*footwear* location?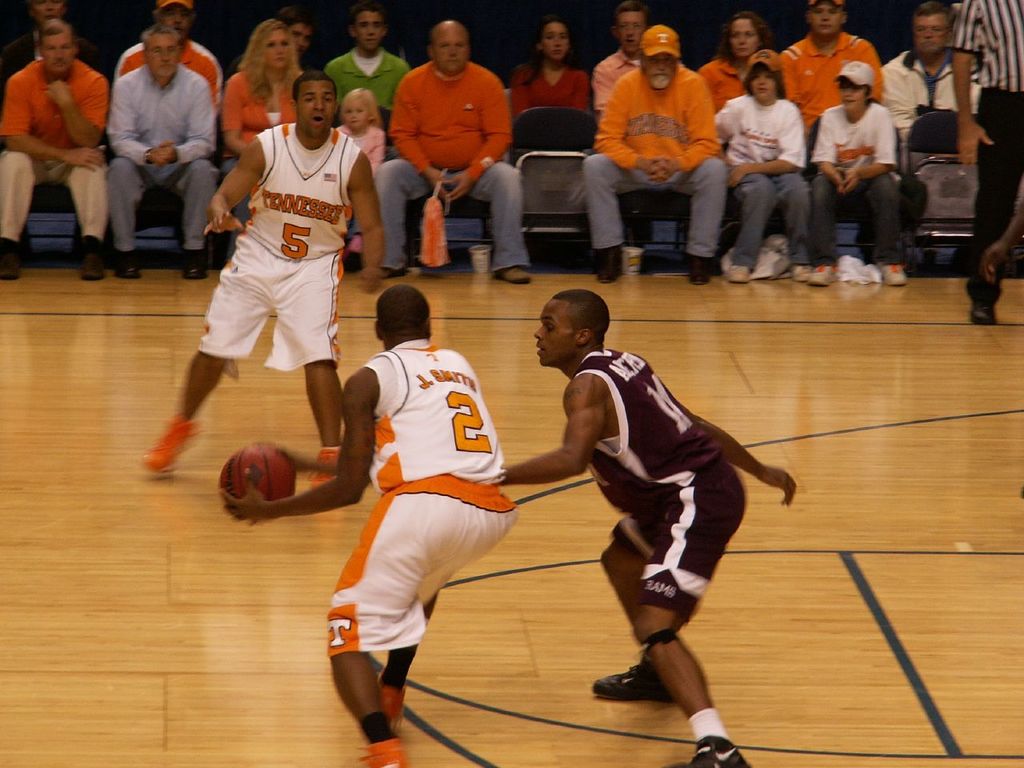
rect(590, 655, 678, 702)
